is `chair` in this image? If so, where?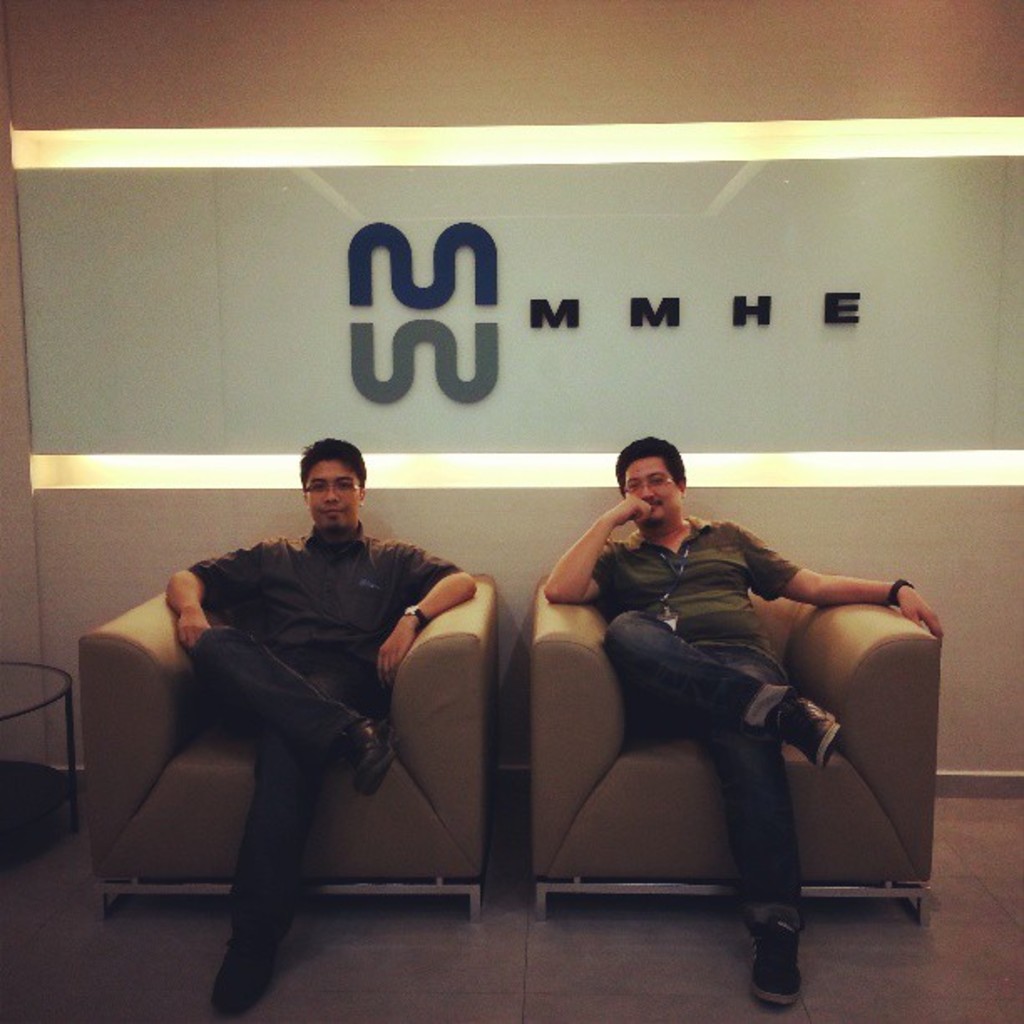
Yes, at crop(72, 569, 504, 920).
